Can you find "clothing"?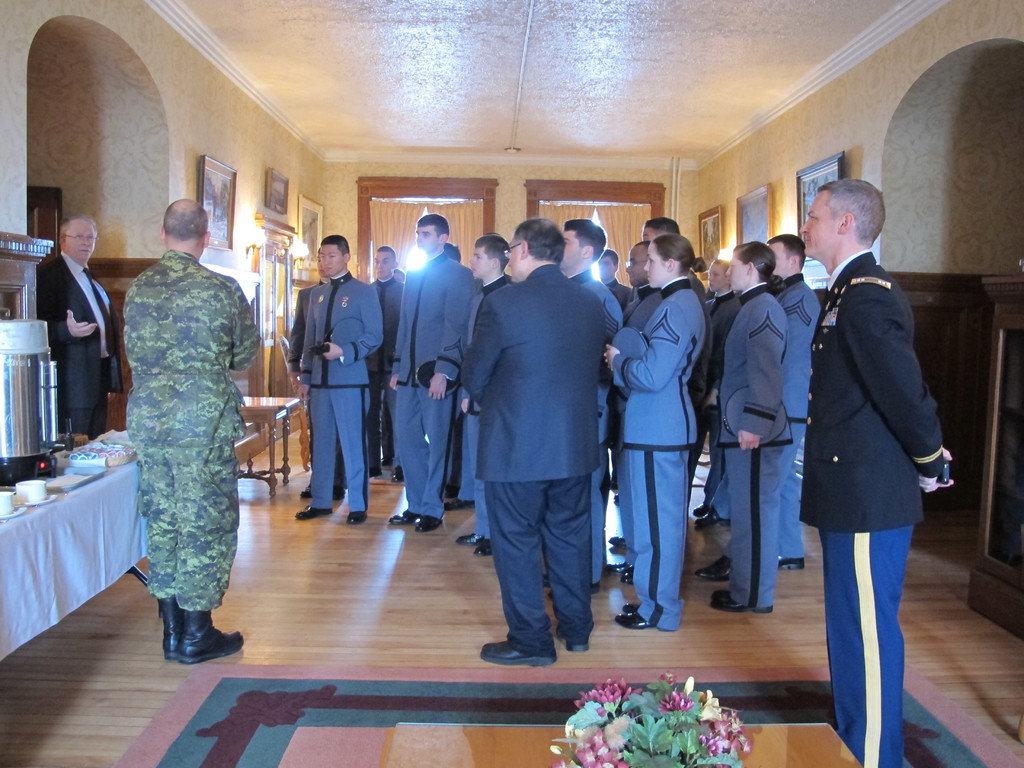
Yes, bounding box: x1=456, y1=273, x2=509, y2=536.
